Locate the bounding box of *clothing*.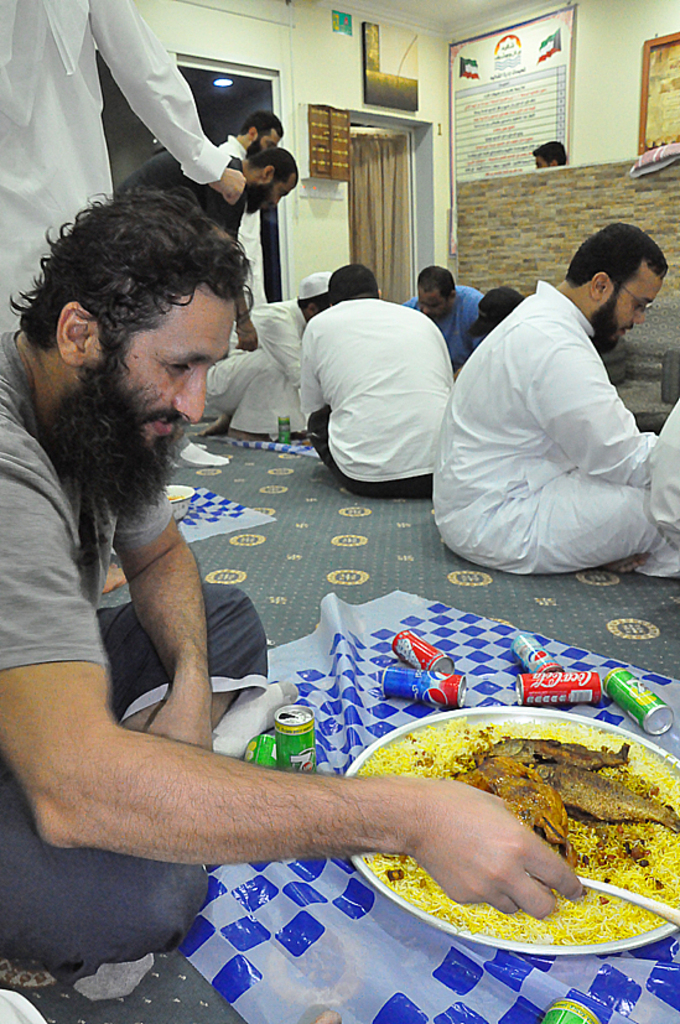
Bounding box: left=0, top=328, right=268, bottom=965.
